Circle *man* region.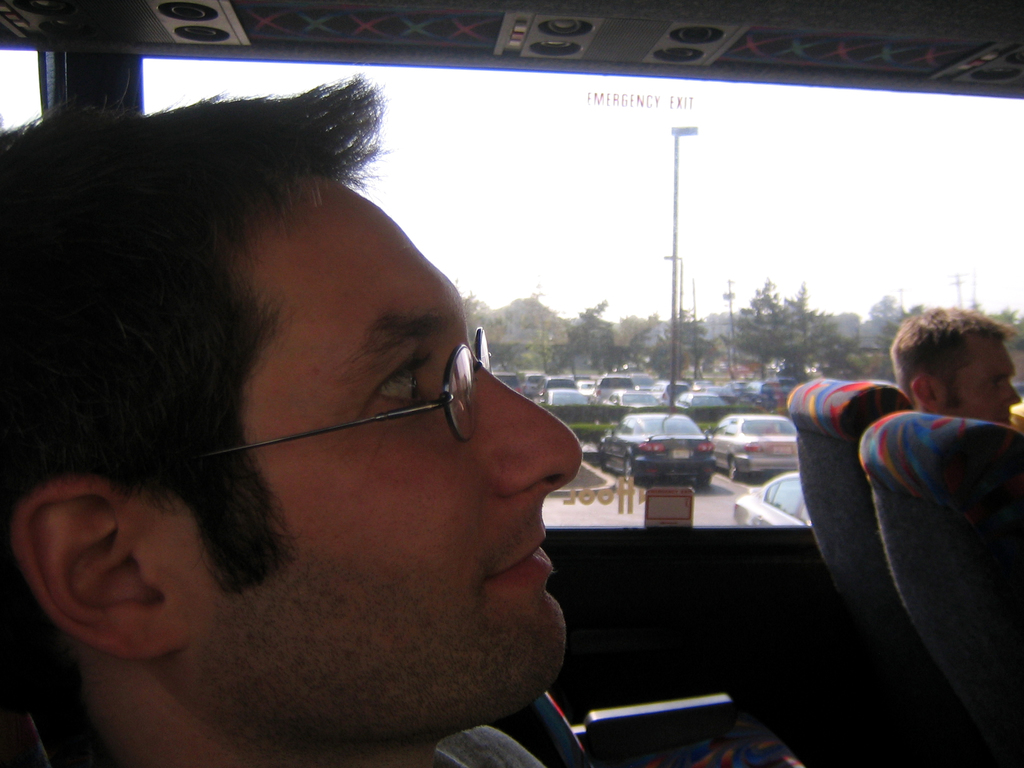
Region: (1, 105, 707, 767).
